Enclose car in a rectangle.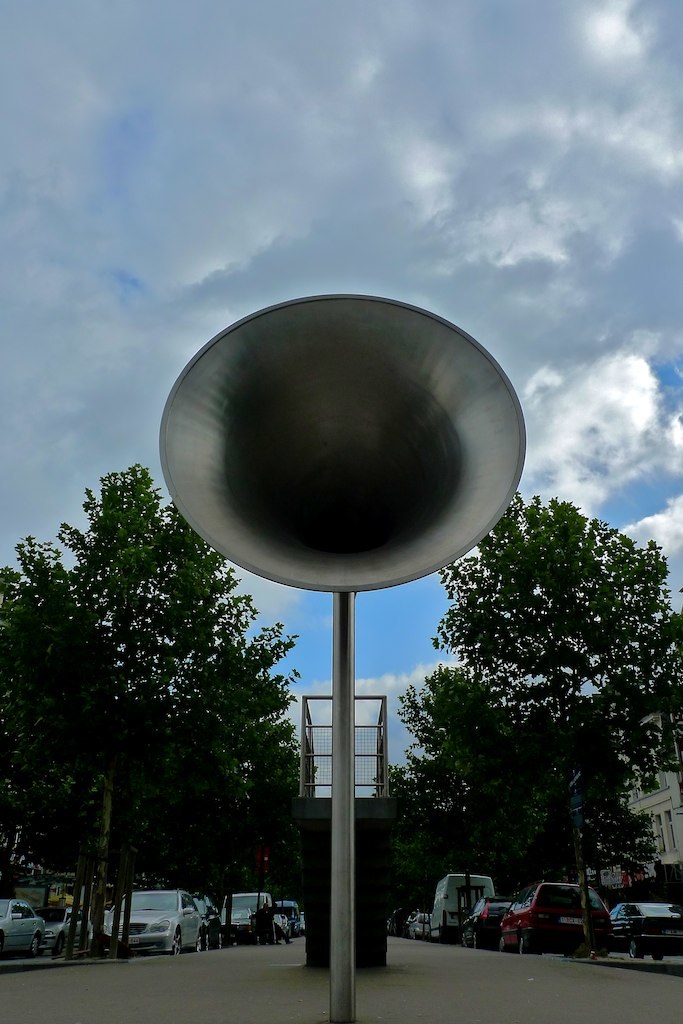
(x1=463, y1=893, x2=516, y2=950).
